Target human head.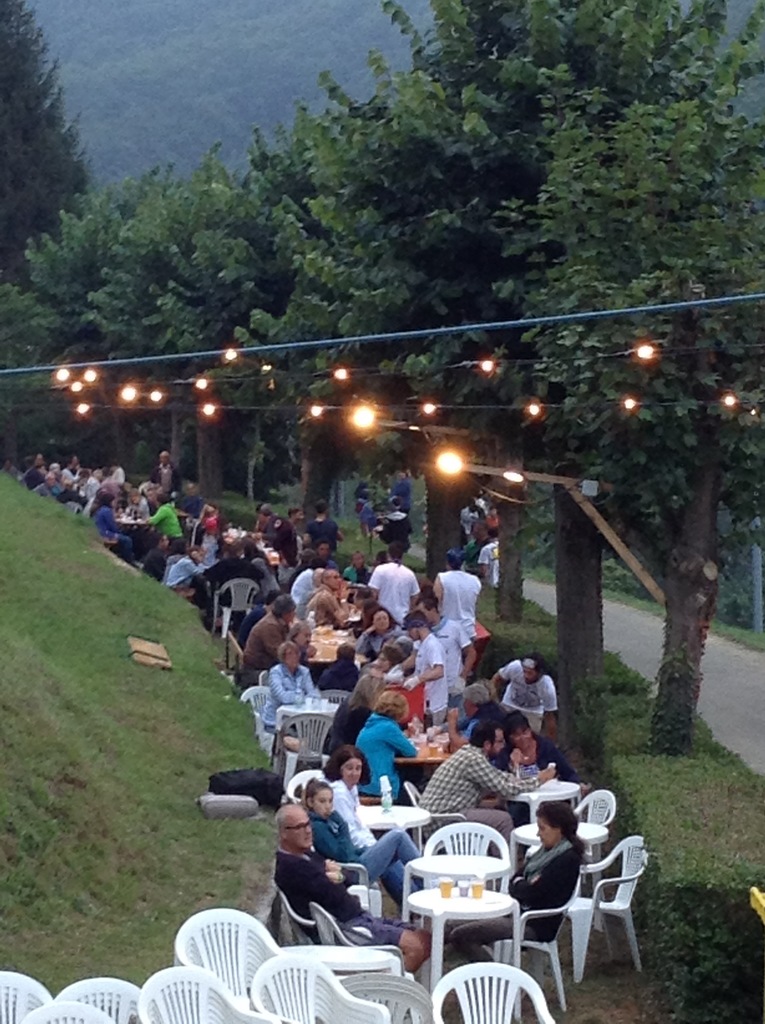
Target region: (377, 646, 399, 669).
